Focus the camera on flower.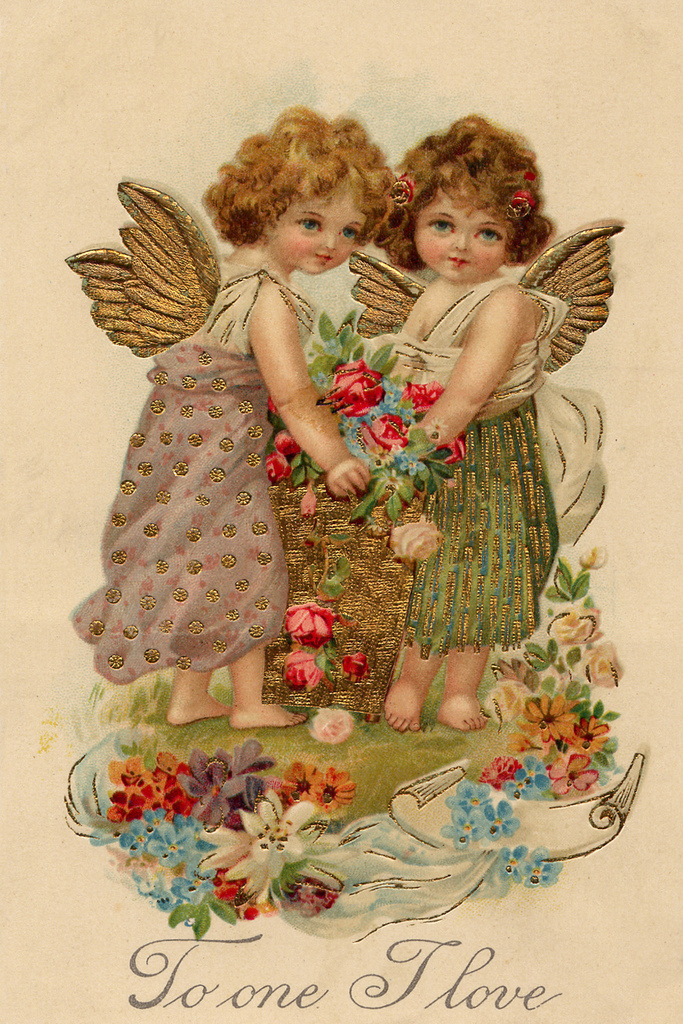
Focus region: x1=279 y1=598 x2=335 y2=648.
